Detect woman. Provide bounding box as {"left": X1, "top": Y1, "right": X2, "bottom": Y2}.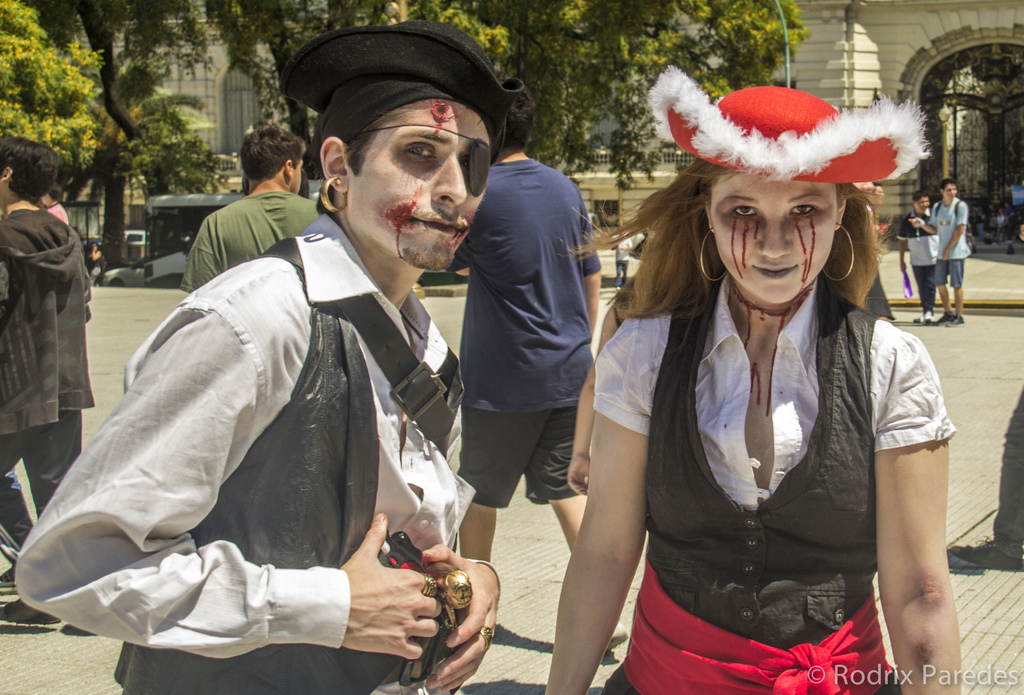
{"left": 1, "top": 9, "right": 506, "bottom": 694}.
